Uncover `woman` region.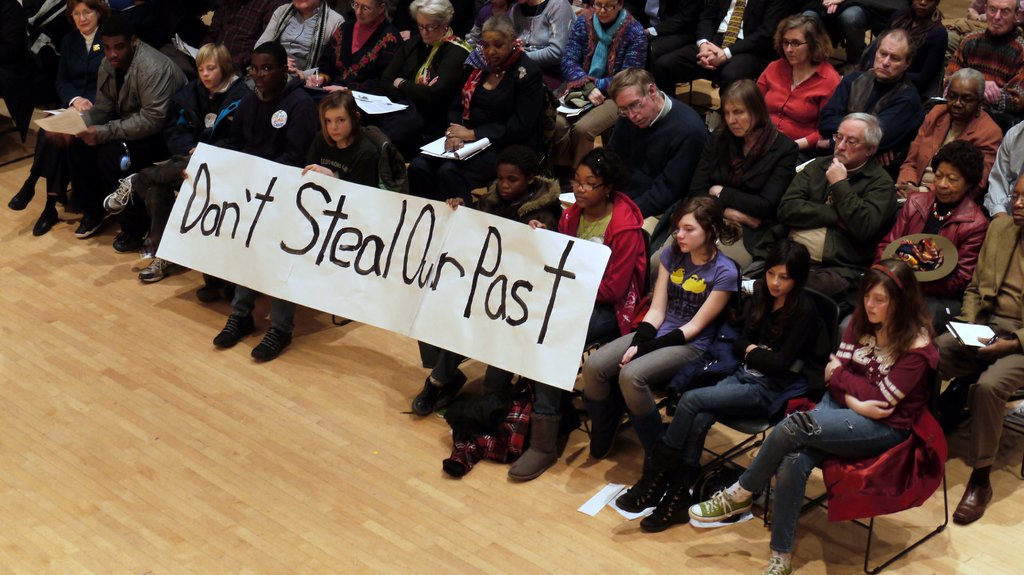
Uncovered: (876,135,989,324).
